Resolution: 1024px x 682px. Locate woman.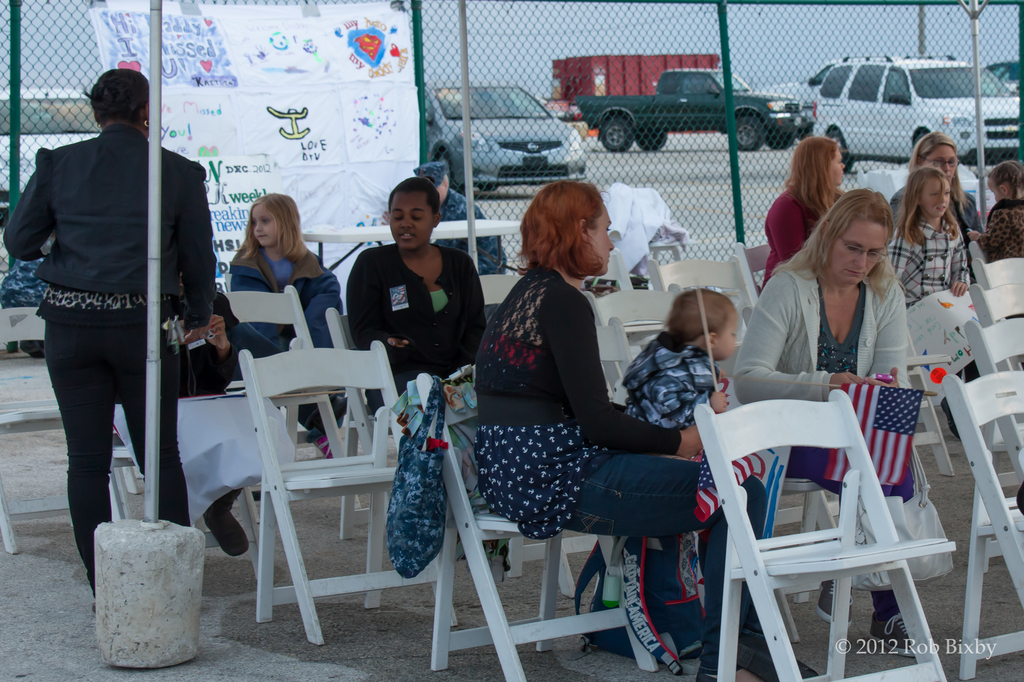
select_region(735, 182, 931, 667).
